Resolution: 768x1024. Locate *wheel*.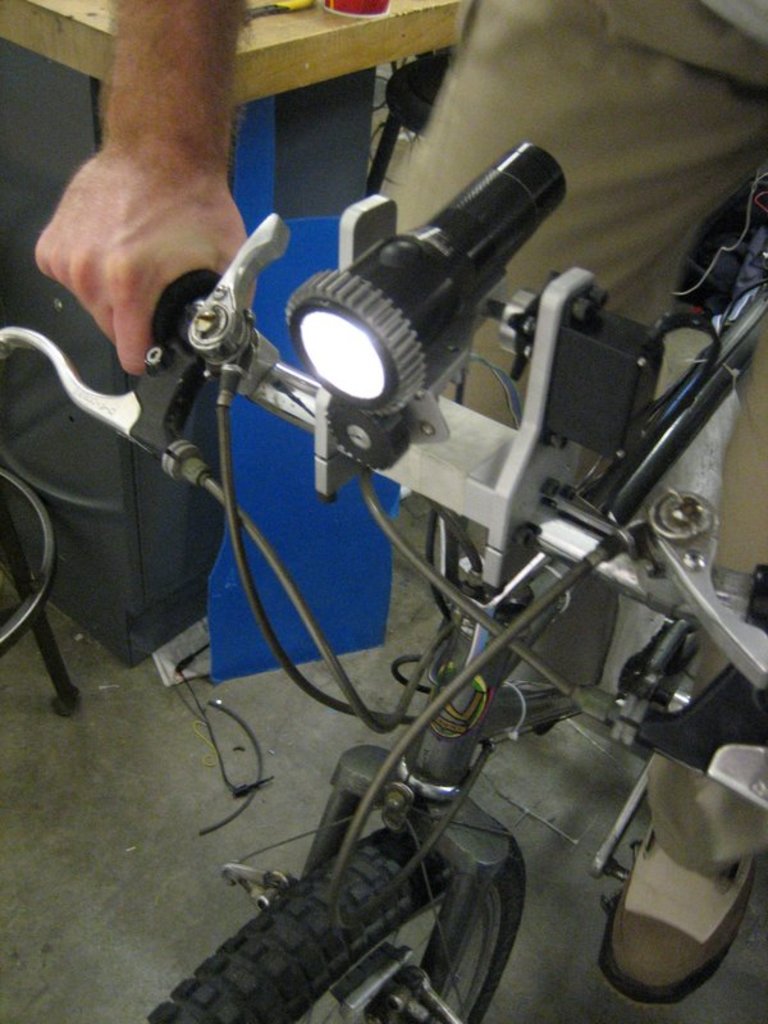
150,819,524,1023.
